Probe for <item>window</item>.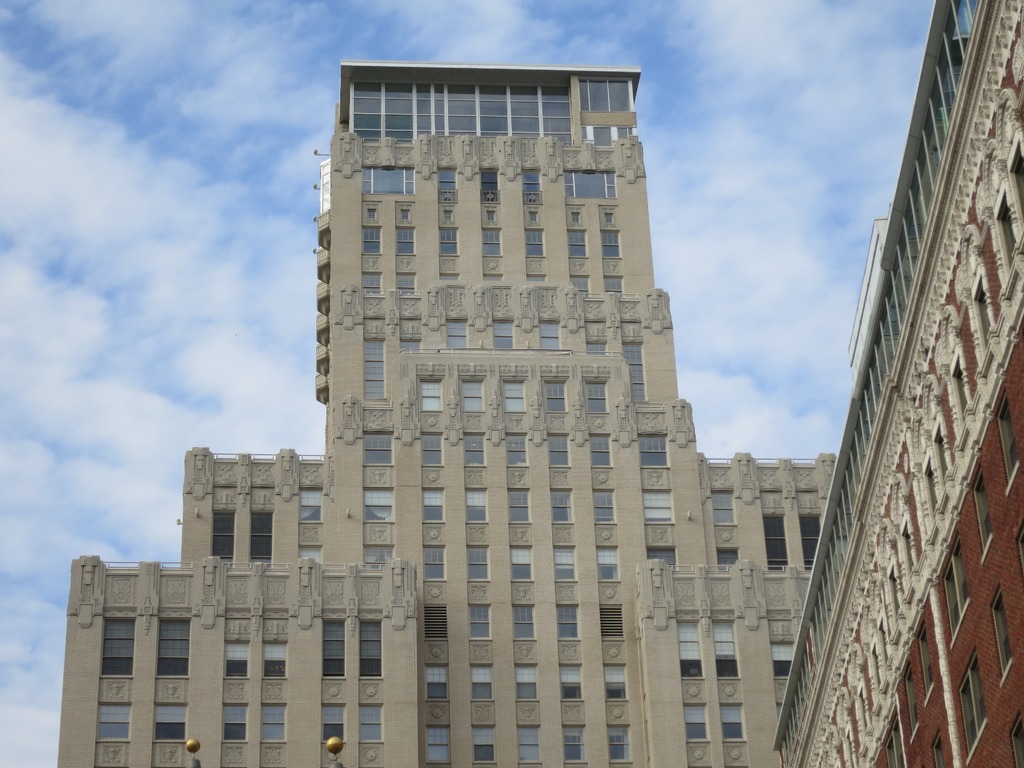
Probe result: Rect(992, 387, 1020, 498).
